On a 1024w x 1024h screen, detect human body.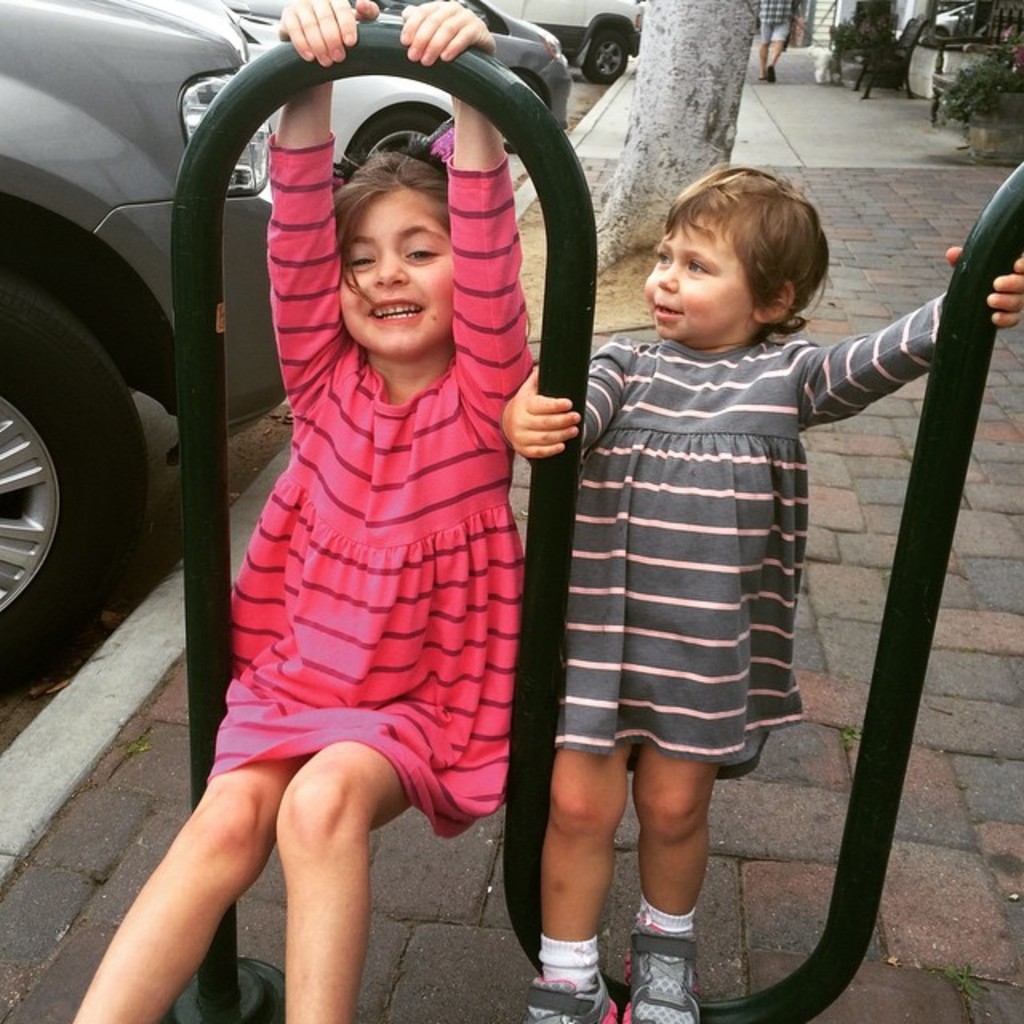
Rect(750, 0, 805, 77).
